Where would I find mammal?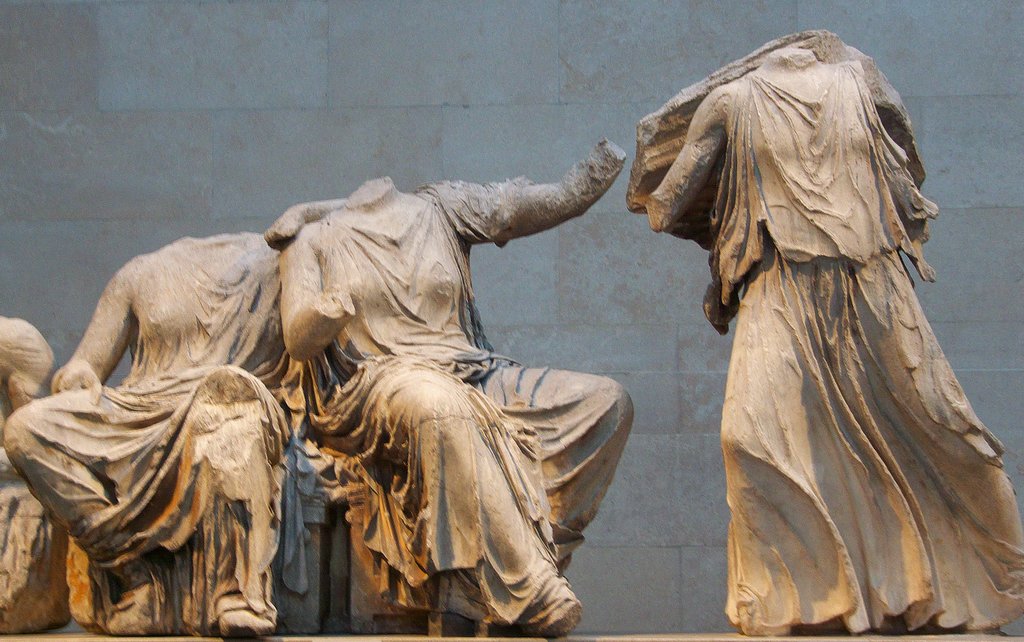
At (260, 138, 630, 629).
